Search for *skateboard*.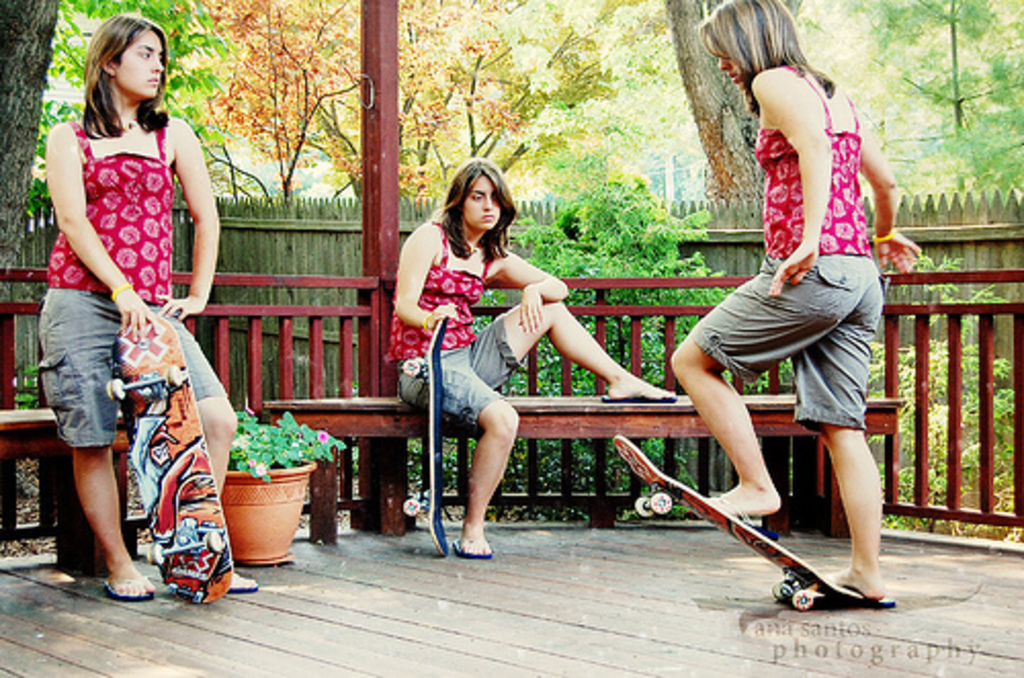
Found at box(104, 305, 236, 600).
